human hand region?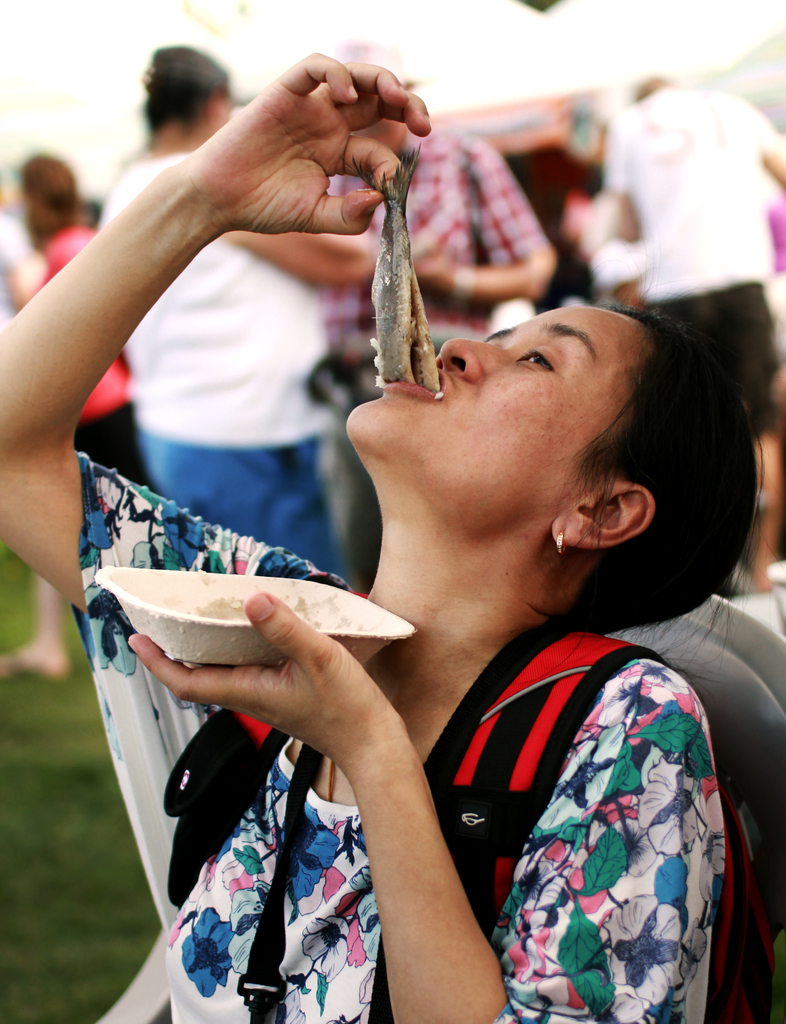
box=[129, 588, 405, 769]
